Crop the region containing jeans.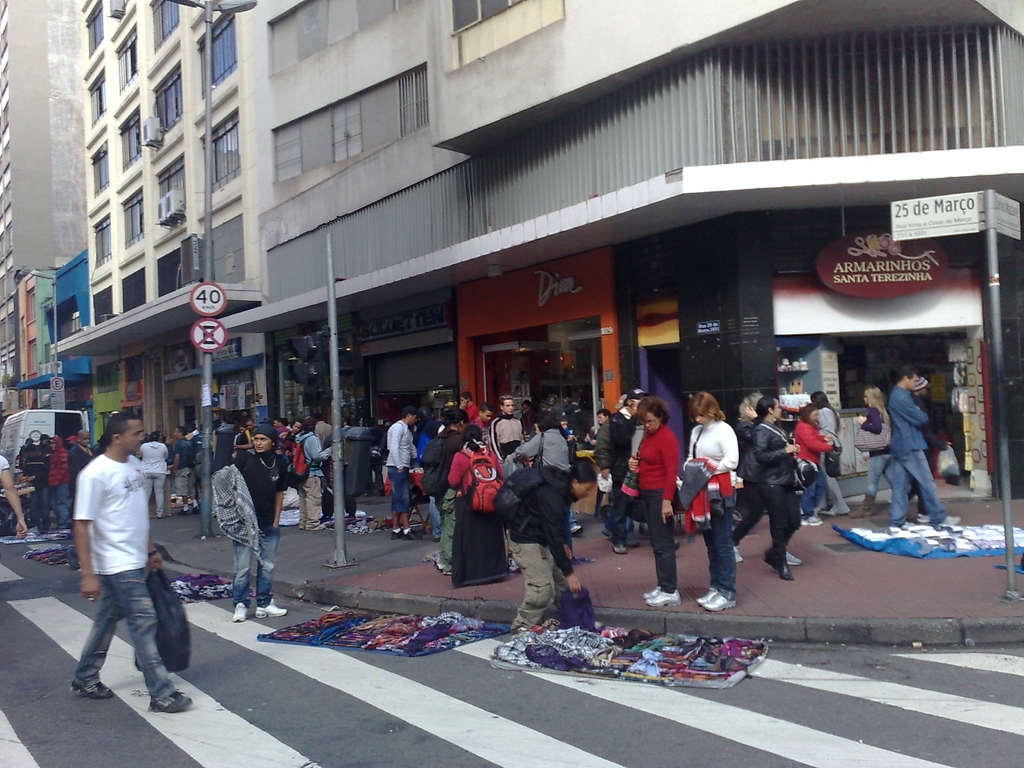
Crop region: crop(234, 527, 276, 601).
